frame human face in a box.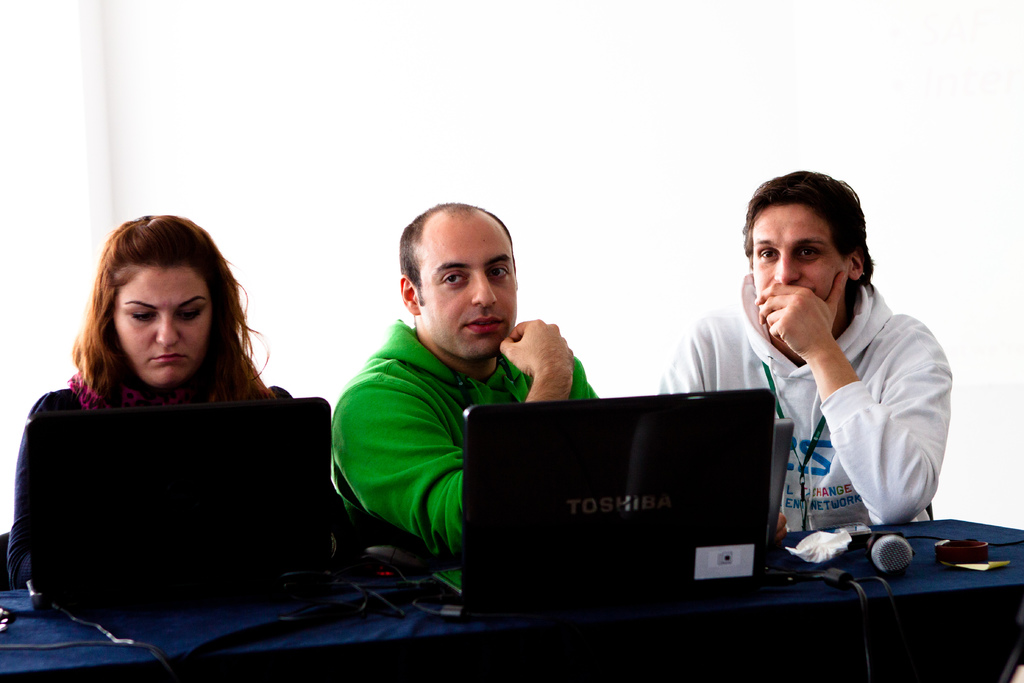
753/206/856/300.
